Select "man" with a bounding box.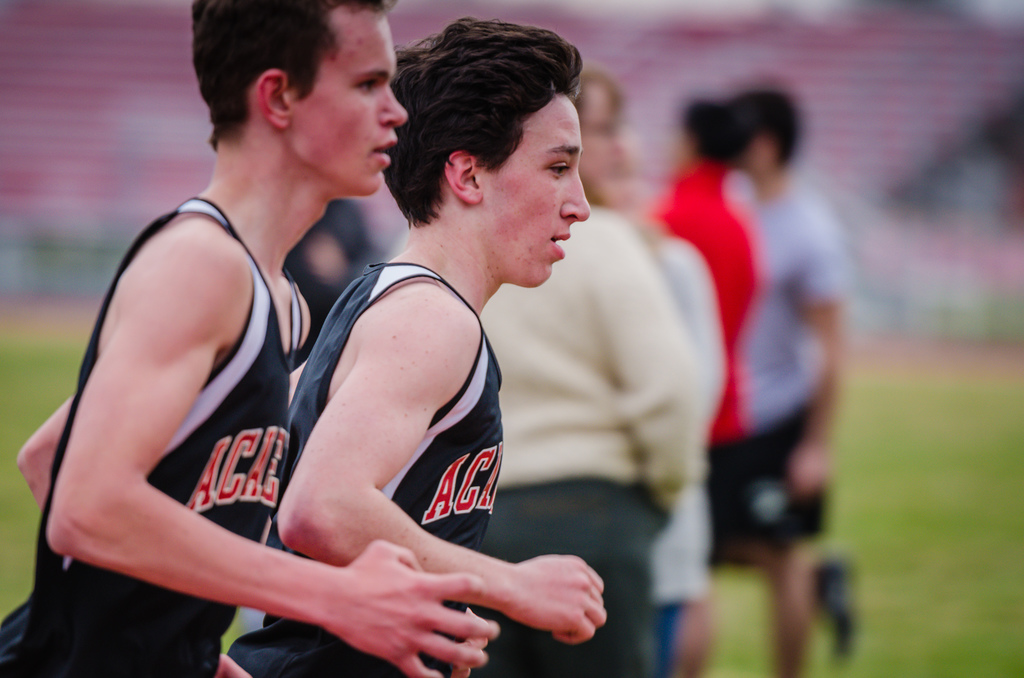
<box>0,0,495,677</box>.
